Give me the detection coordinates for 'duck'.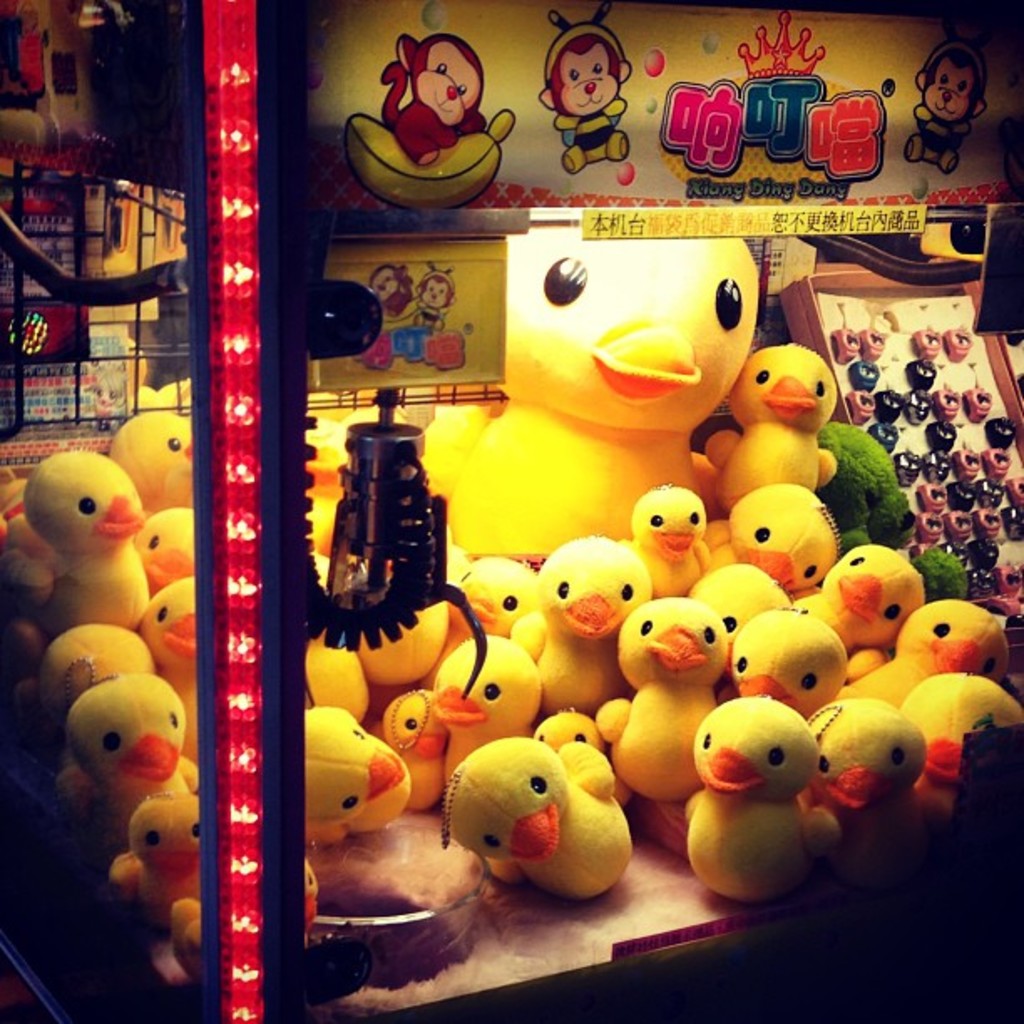
left=132, top=505, right=199, bottom=599.
